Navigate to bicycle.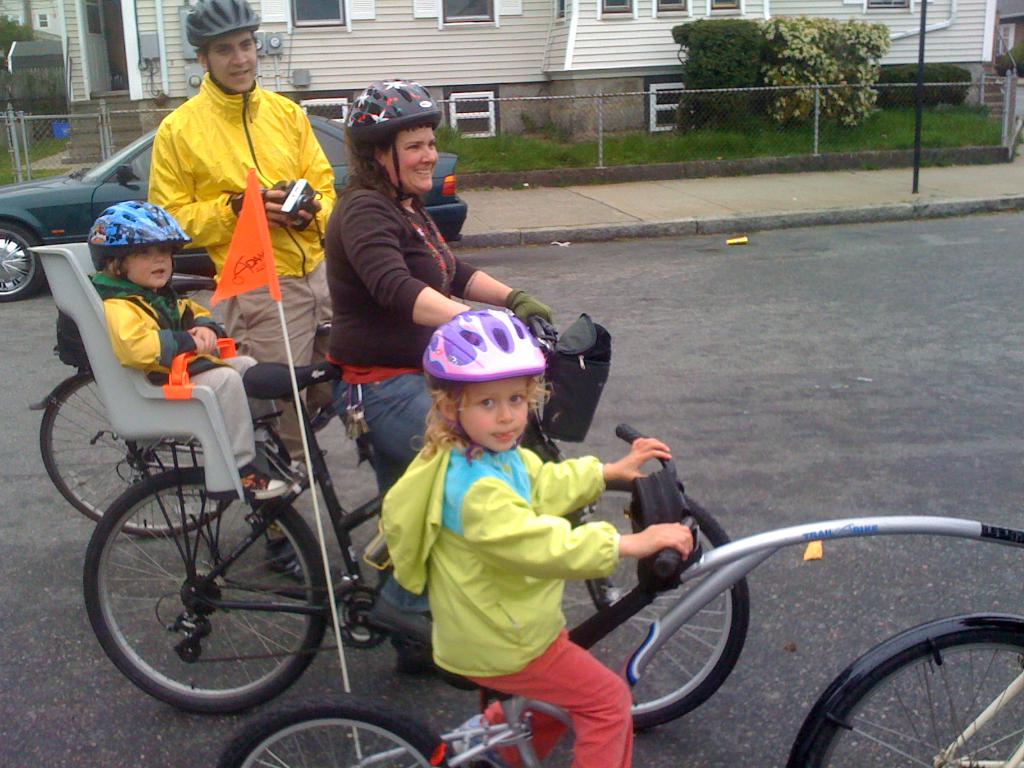
Navigation target: 220, 427, 1023, 767.
